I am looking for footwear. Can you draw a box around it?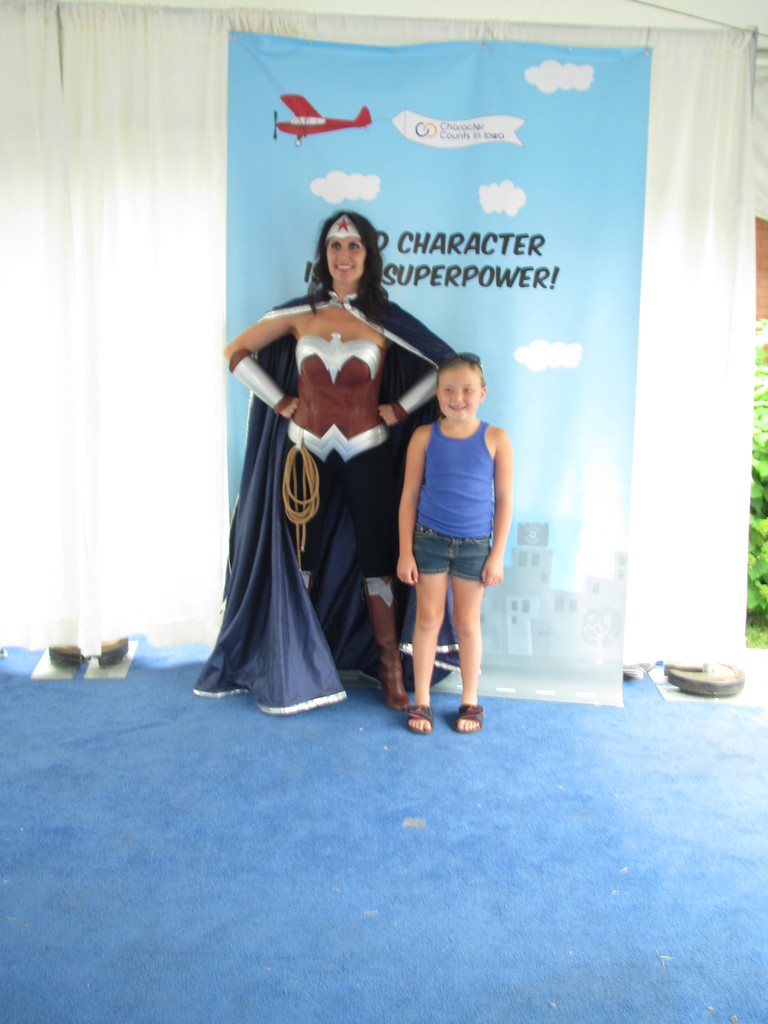
Sure, the bounding box is (left=458, top=701, right=483, bottom=736).
